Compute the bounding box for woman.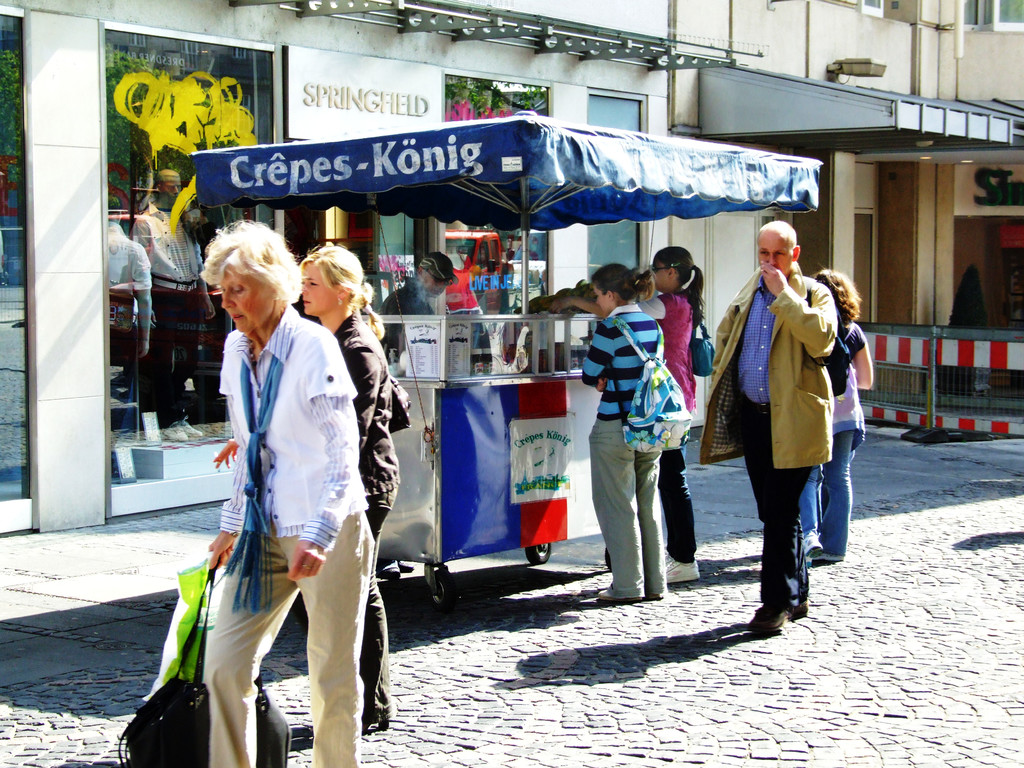
rect(577, 262, 684, 618).
